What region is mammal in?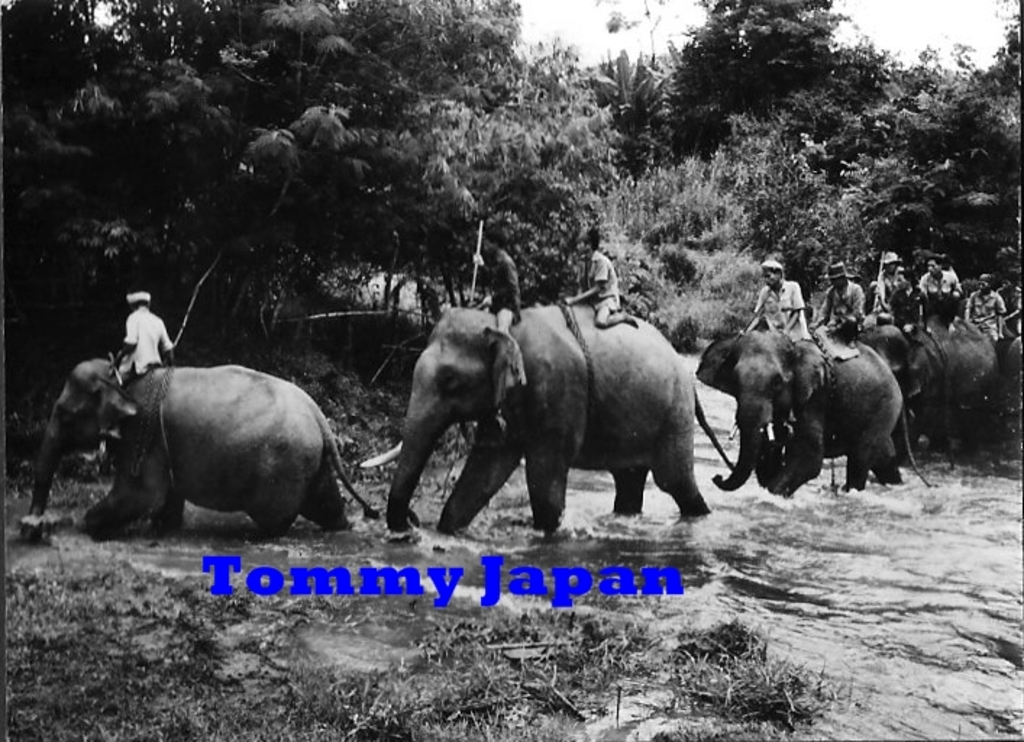
[x1=808, y1=258, x2=863, y2=346].
